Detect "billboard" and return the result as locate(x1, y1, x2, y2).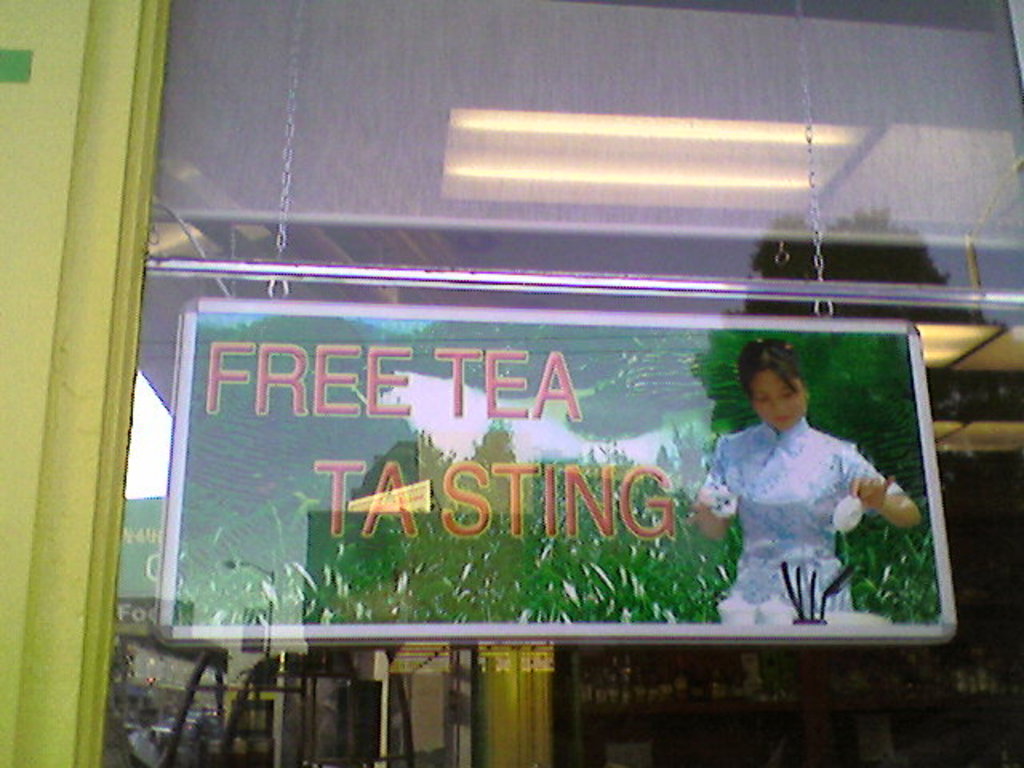
locate(94, 160, 1023, 714).
